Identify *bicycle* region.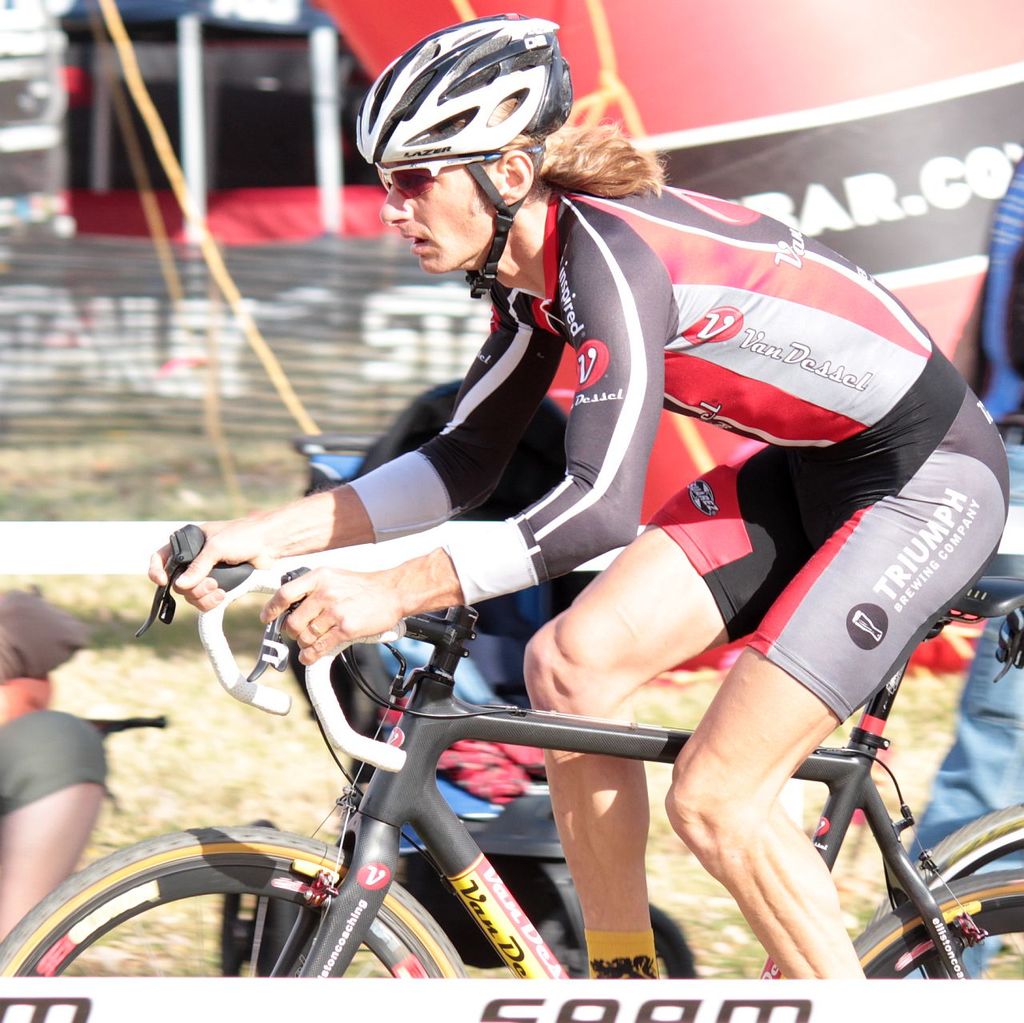
Region: bbox(4, 567, 1023, 991).
